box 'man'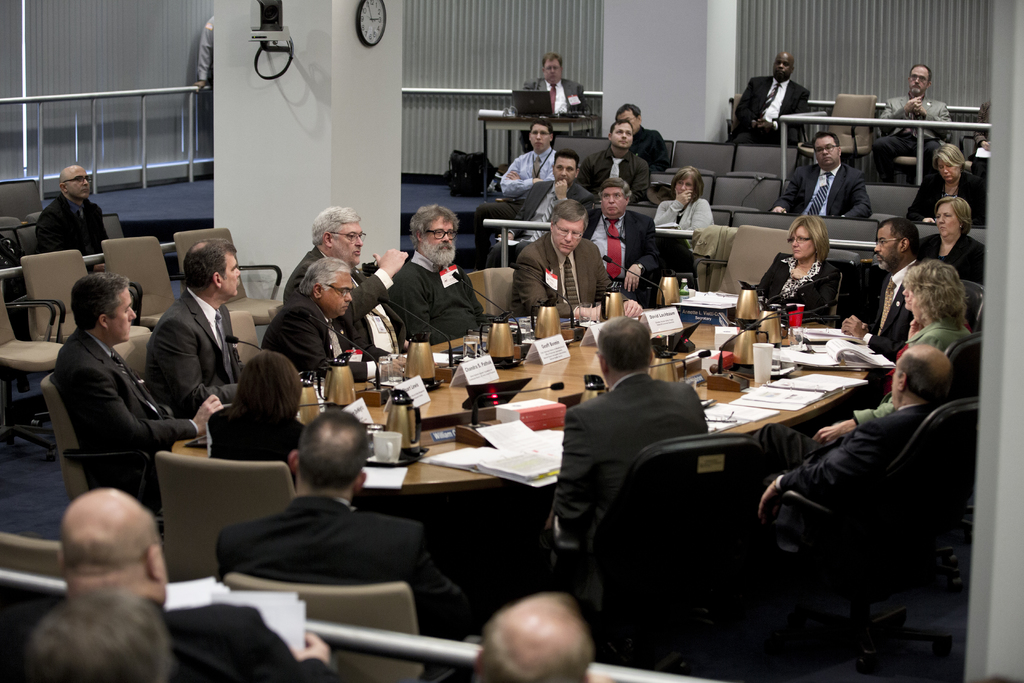
x1=36, y1=163, x2=105, y2=252
